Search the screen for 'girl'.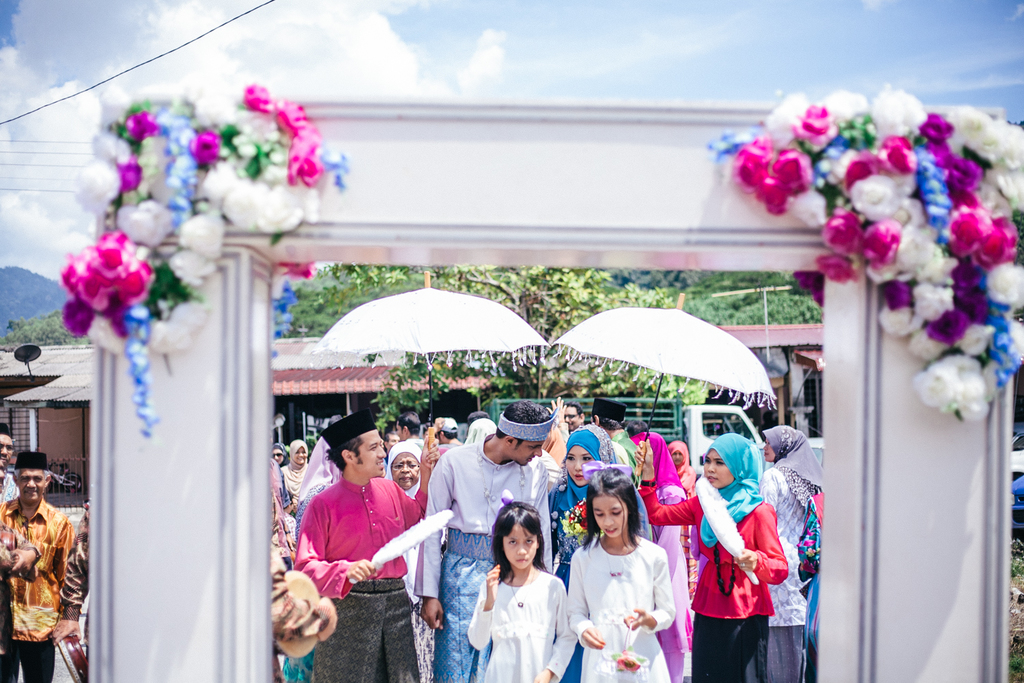
Found at crop(467, 497, 581, 682).
